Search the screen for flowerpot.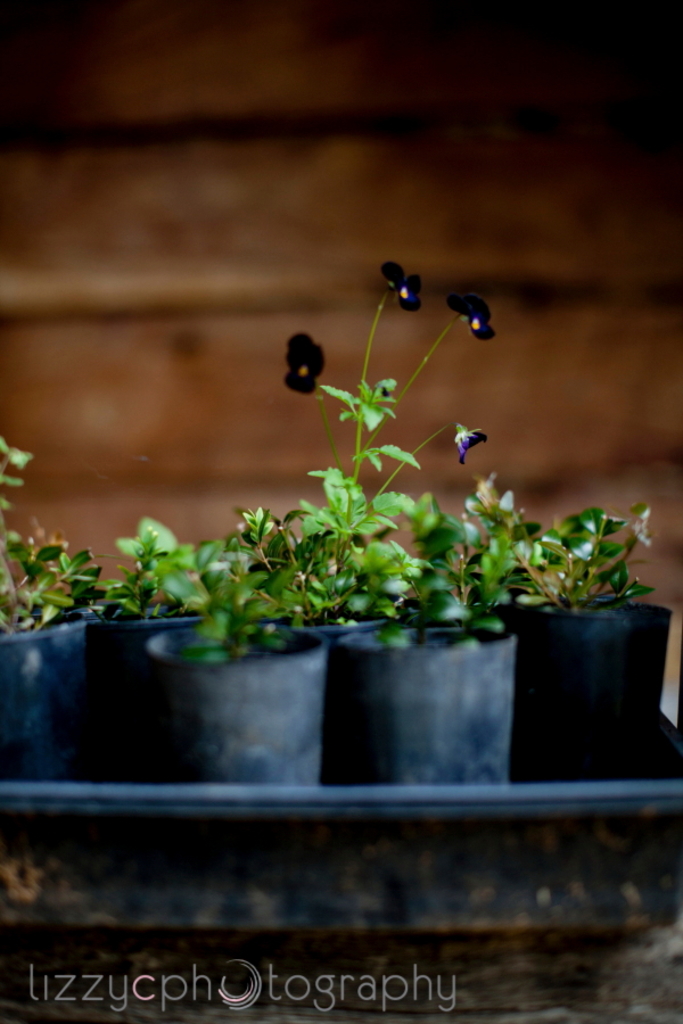
Found at (x1=146, y1=621, x2=323, y2=779).
